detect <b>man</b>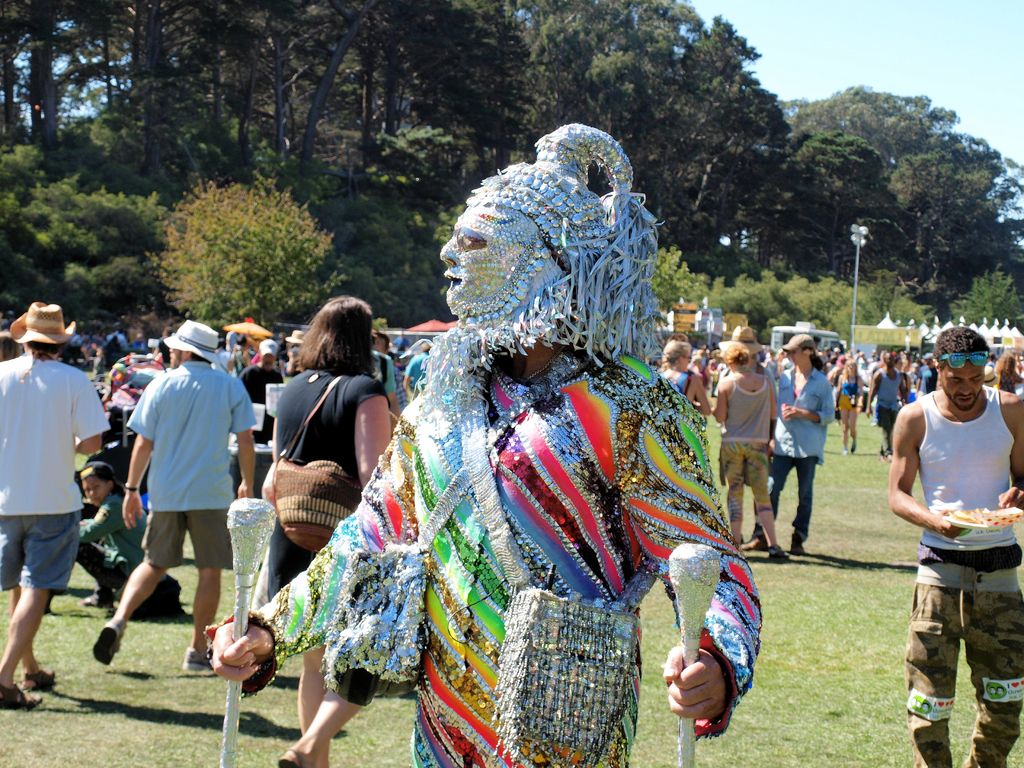
{"left": 885, "top": 323, "right": 1023, "bottom": 767}
